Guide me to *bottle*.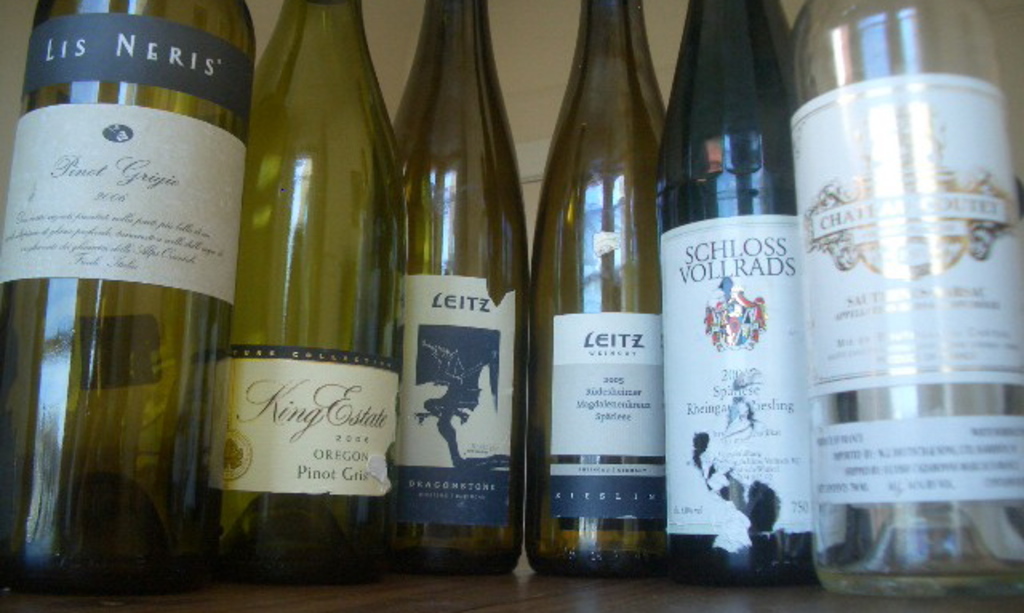
Guidance: Rect(528, 0, 667, 579).
